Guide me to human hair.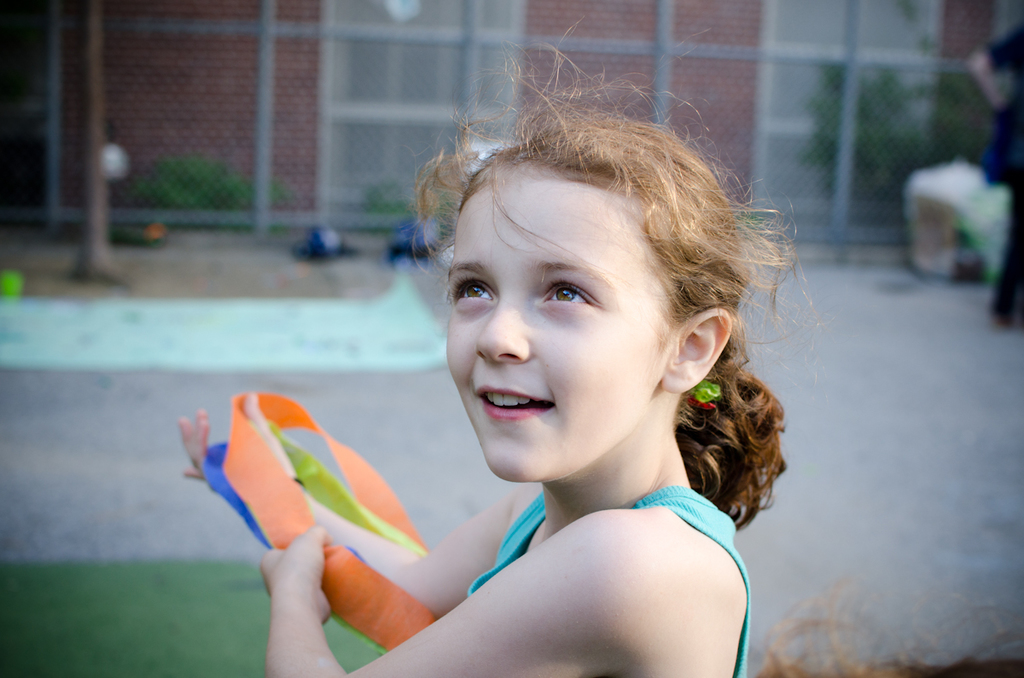
Guidance: <region>422, 104, 787, 524</region>.
